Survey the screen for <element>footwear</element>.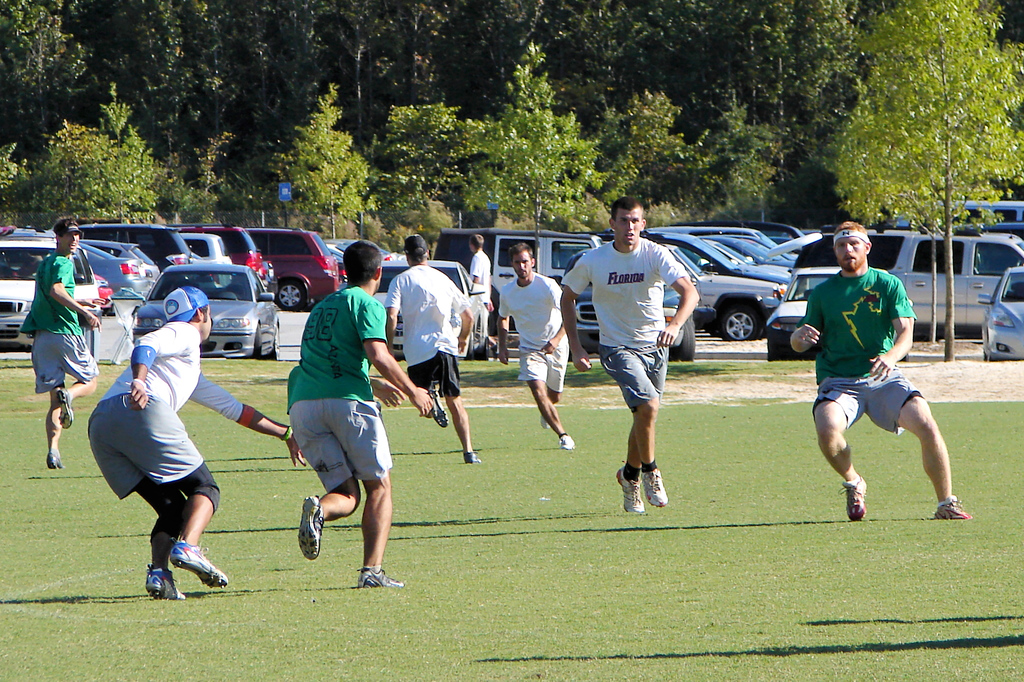
Survey found: box(301, 491, 324, 562).
